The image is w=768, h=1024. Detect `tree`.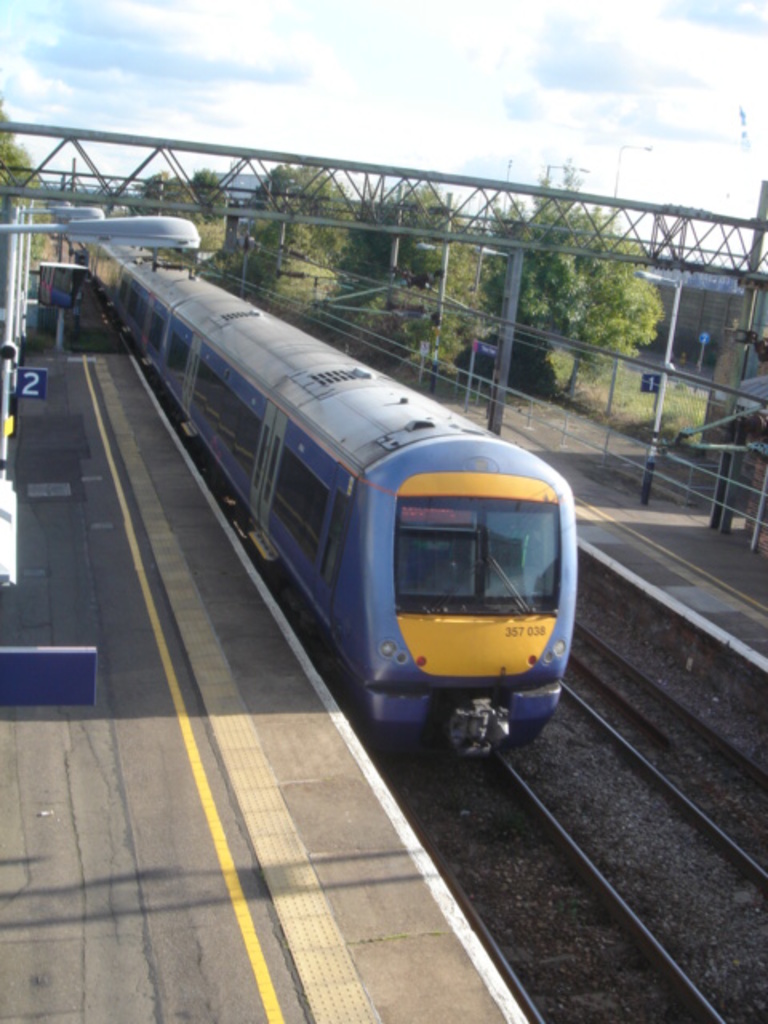
Detection: bbox=(184, 163, 235, 235).
